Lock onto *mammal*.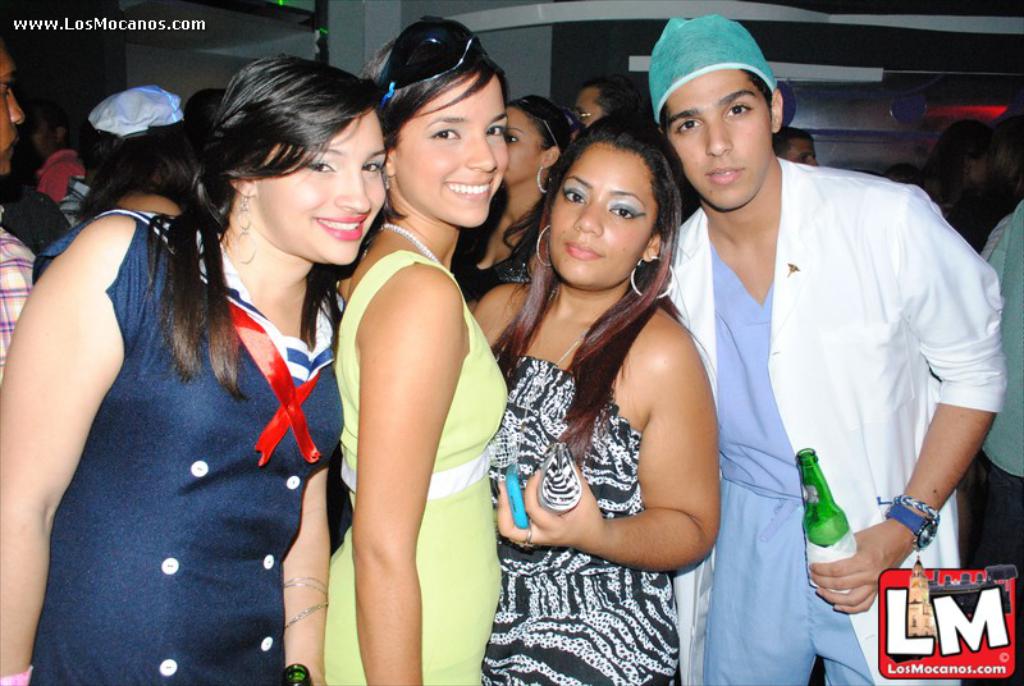
Locked: (916,115,984,550).
